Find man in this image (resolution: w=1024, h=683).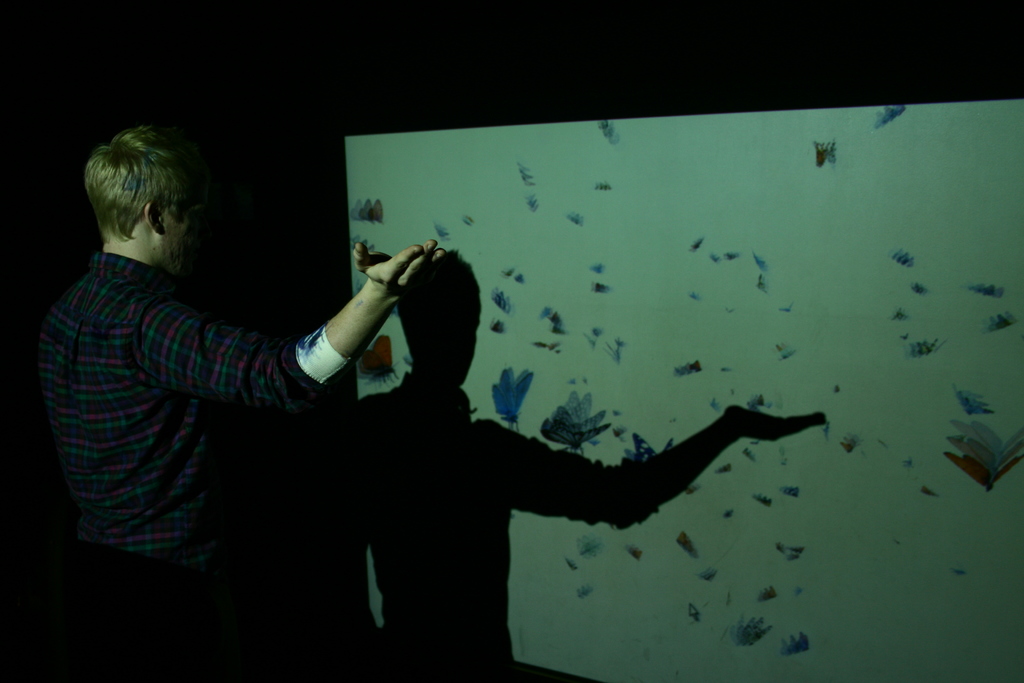
rect(42, 128, 499, 649).
